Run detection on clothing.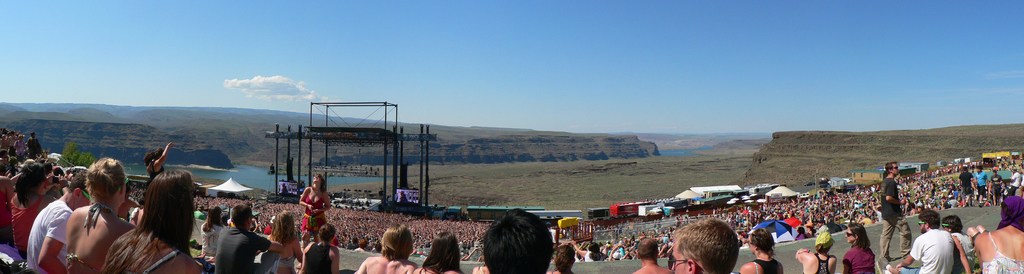
Result: Rect(888, 244, 966, 271).
